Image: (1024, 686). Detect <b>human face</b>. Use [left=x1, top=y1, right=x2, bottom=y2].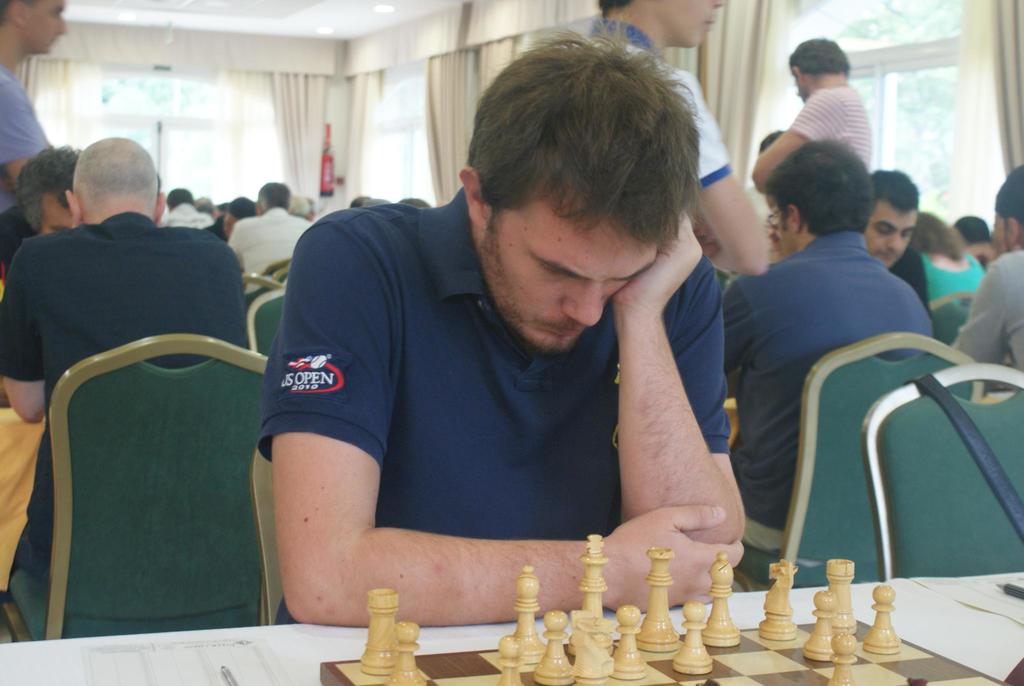
[left=869, top=205, right=916, bottom=266].
